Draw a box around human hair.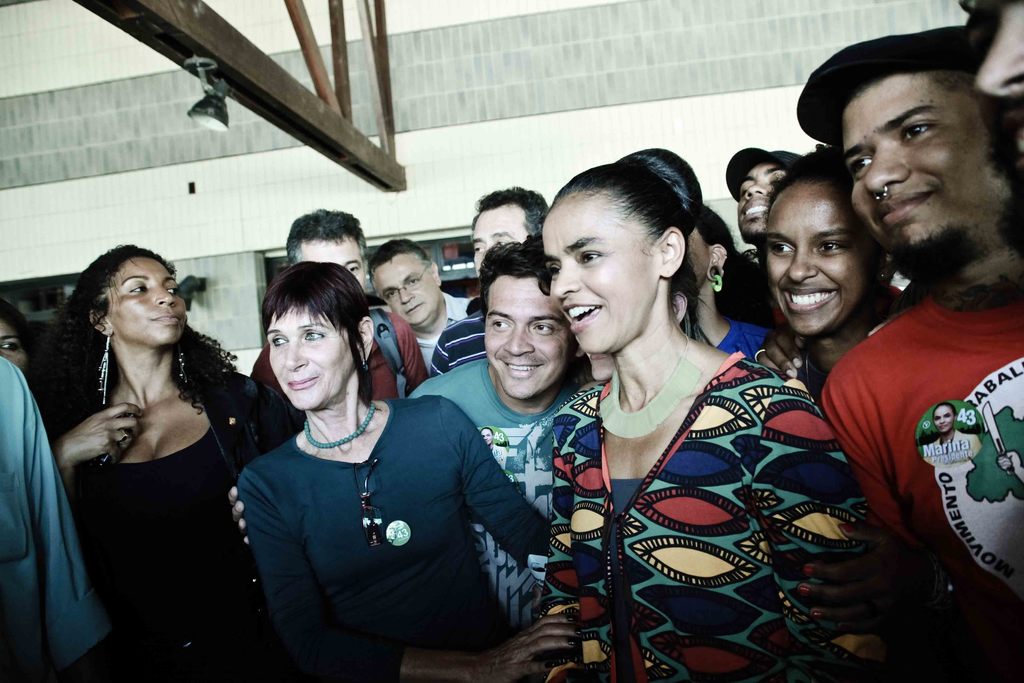
767,149,854,203.
